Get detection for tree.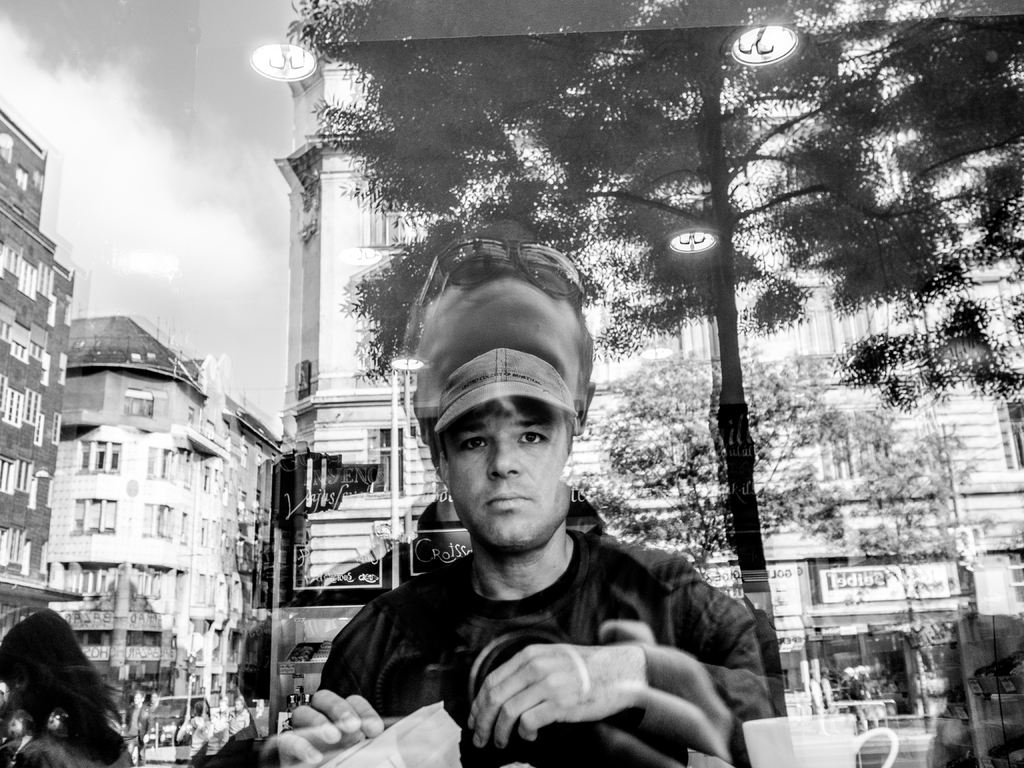
Detection: (x1=227, y1=0, x2=1023, y2=704).
